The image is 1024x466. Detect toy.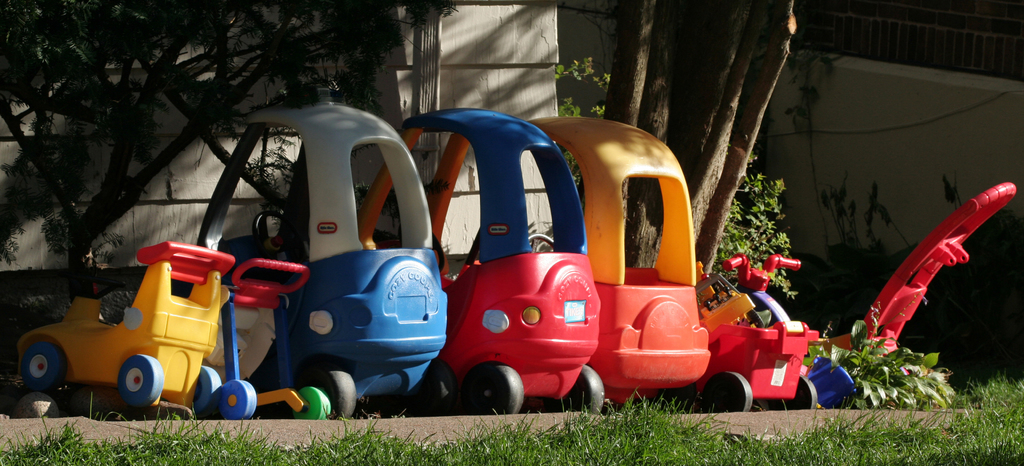
Detection: <bbox>199, 99, 458, 414</bbox>.
